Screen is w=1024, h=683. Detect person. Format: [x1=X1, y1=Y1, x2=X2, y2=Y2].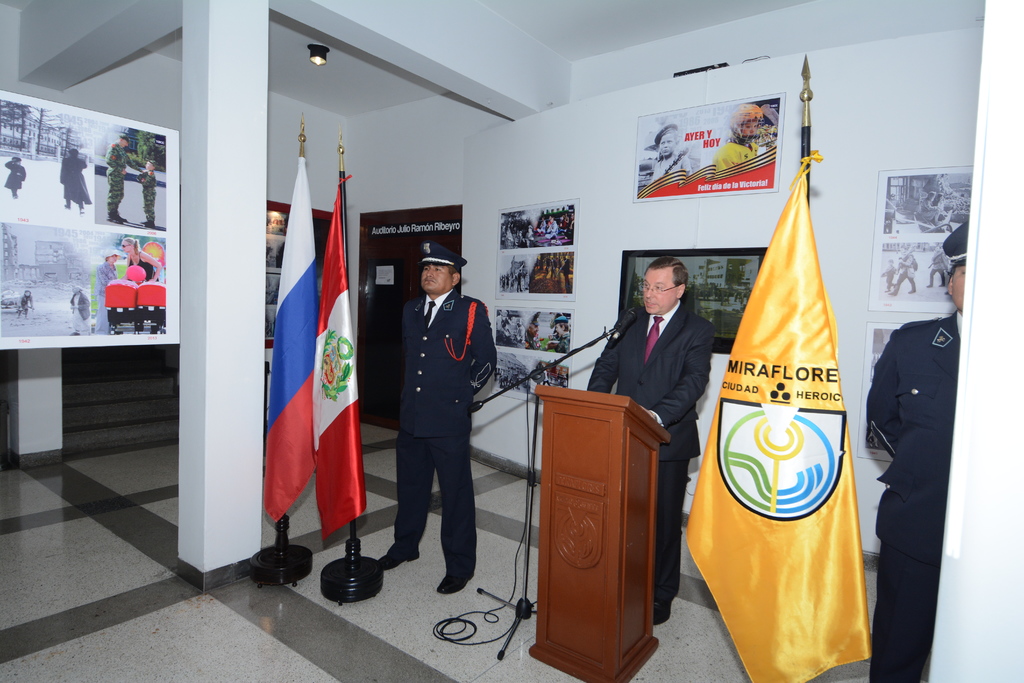
[x1=120, y1=236, x2=163, y2=288].
